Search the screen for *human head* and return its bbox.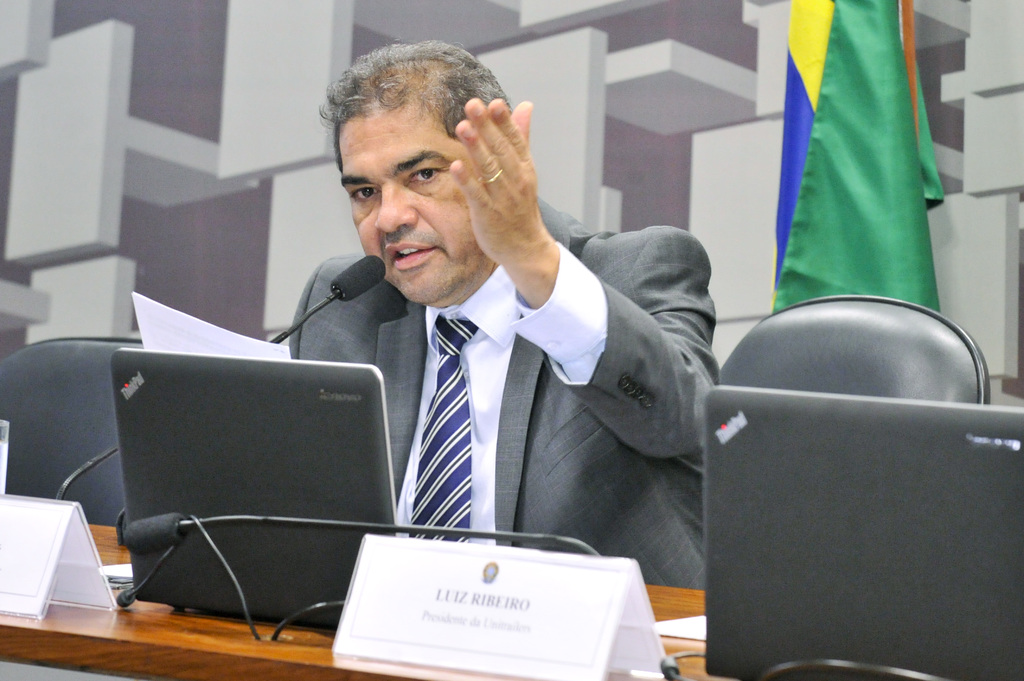
Found: bbox(330, 37, 502, 276).
